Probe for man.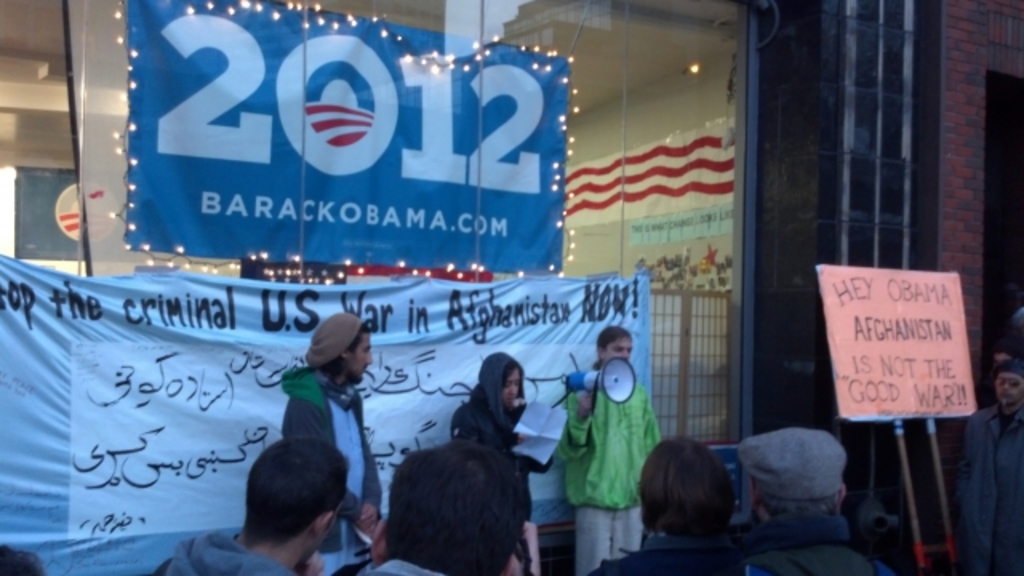
Probe result: locate(285, 309, 387, 574).
